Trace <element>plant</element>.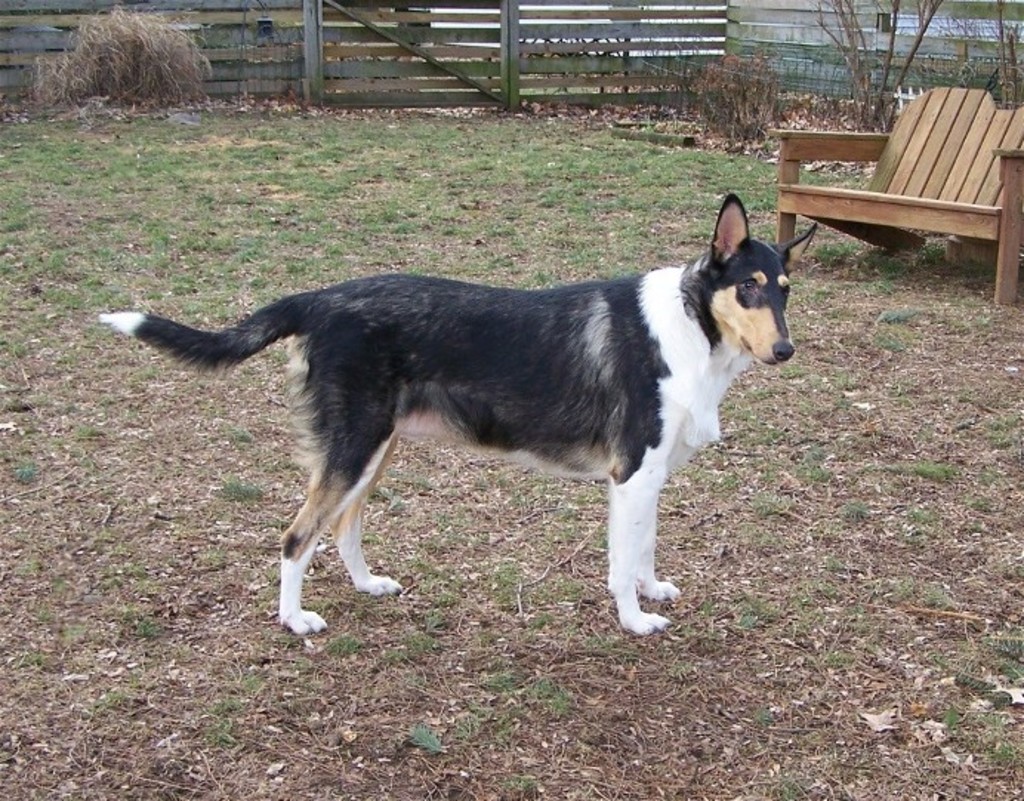
Traced to pyautogui.locateOnScreen(991, 632, 1020, 691).
